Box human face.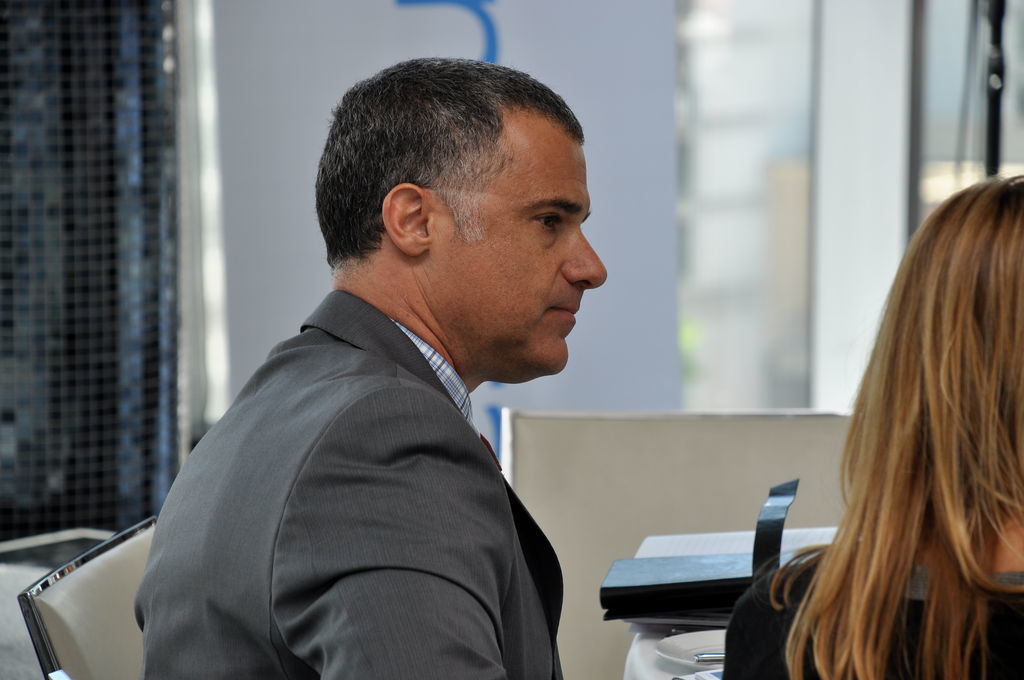
crop(435, 114, 608, 374).
